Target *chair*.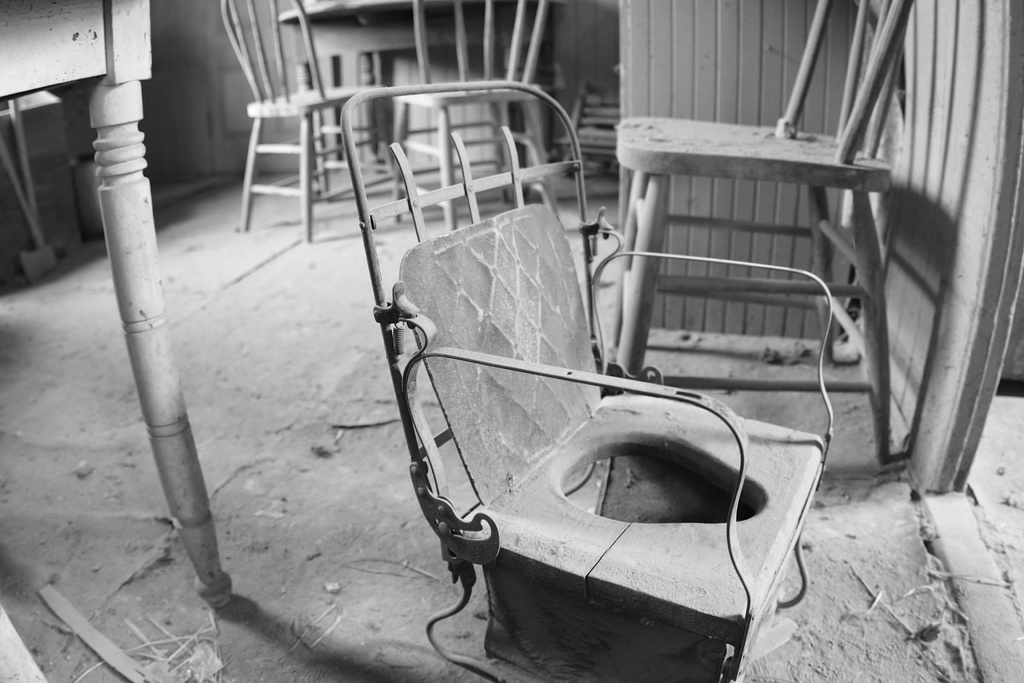
Target region: rect(388, 0, 562, 239).
